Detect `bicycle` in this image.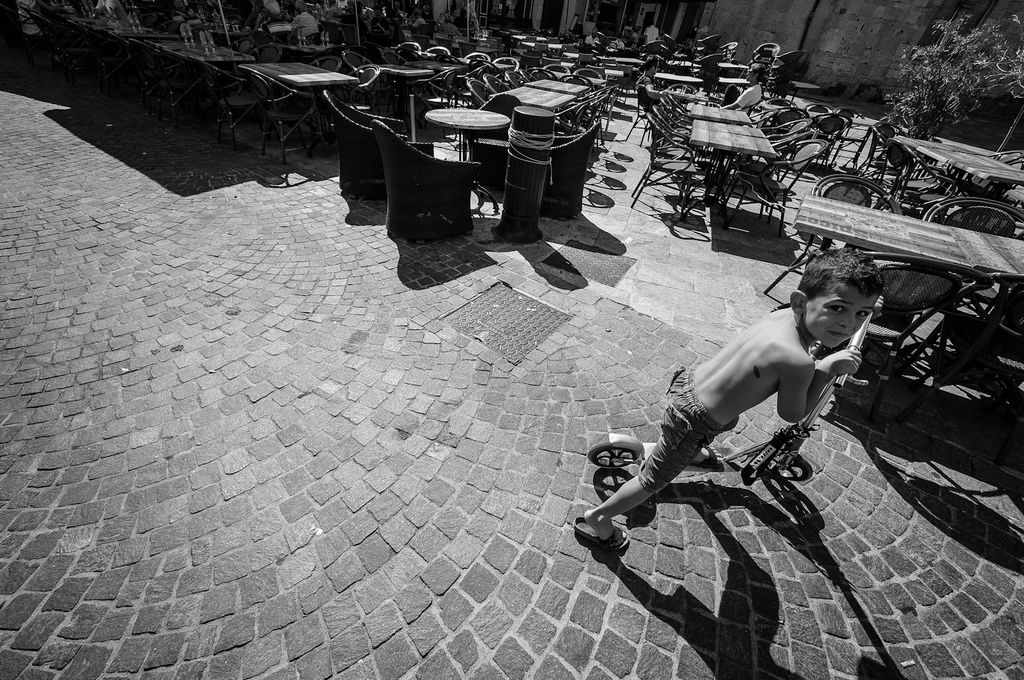
Detection: BBox(589, 313, 874, 483).
